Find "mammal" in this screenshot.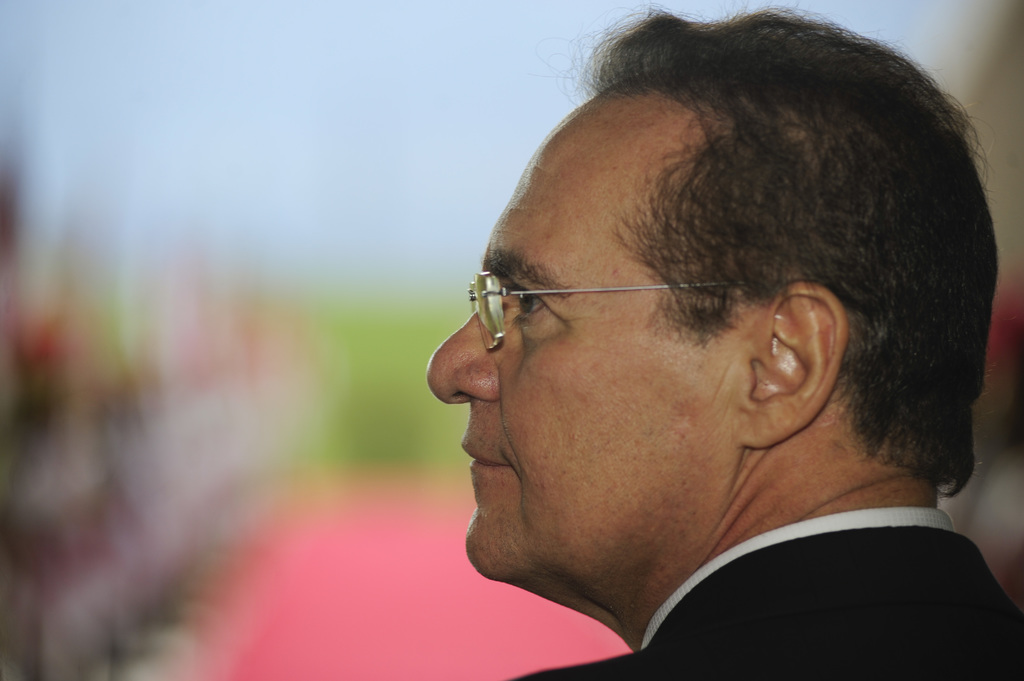
The bounding box for "mammal" is (352,31,1023,625).
